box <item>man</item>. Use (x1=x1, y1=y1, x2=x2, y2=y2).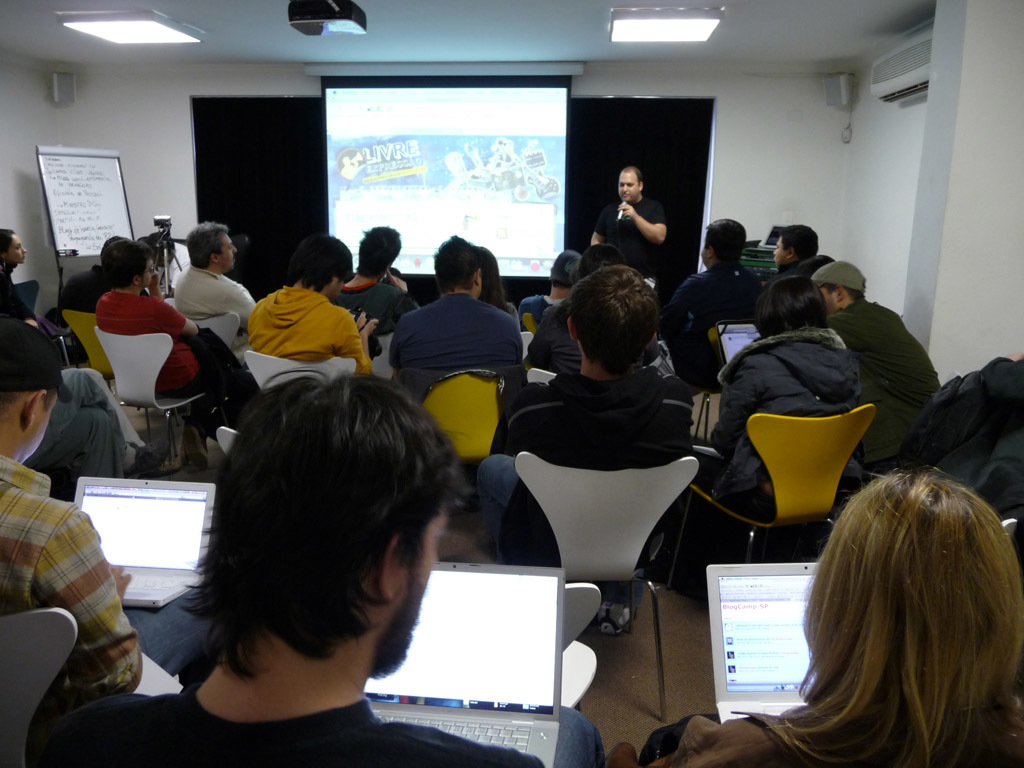
(x1=336, y1=228, x2=420, y2=334).
